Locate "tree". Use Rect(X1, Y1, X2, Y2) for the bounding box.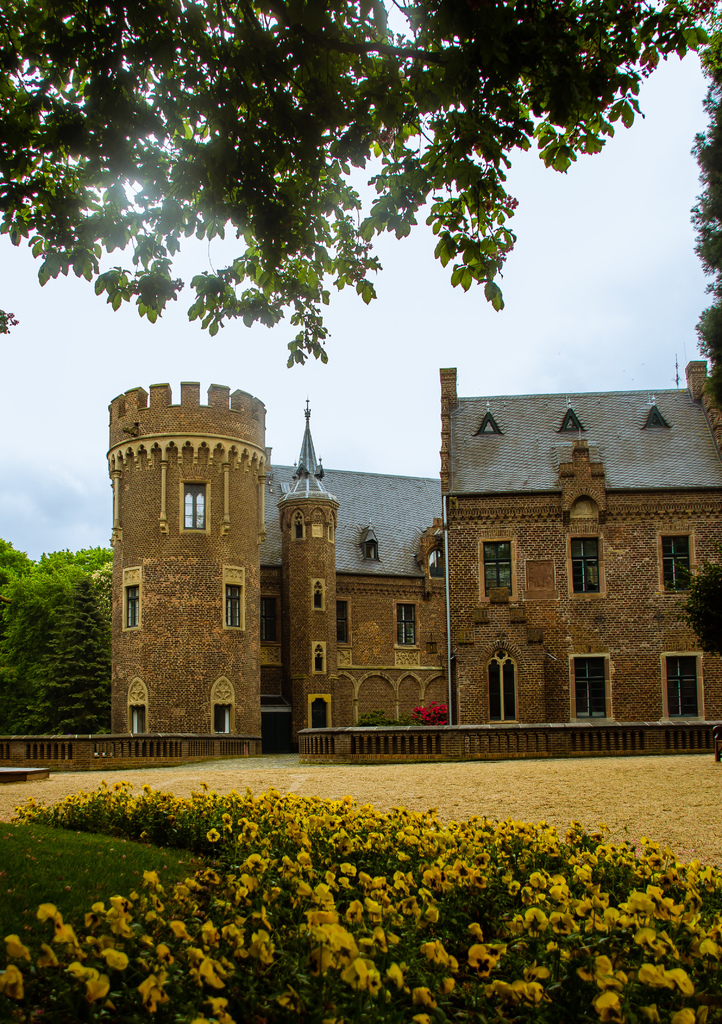
Rect(73, 7, 612, 376).
